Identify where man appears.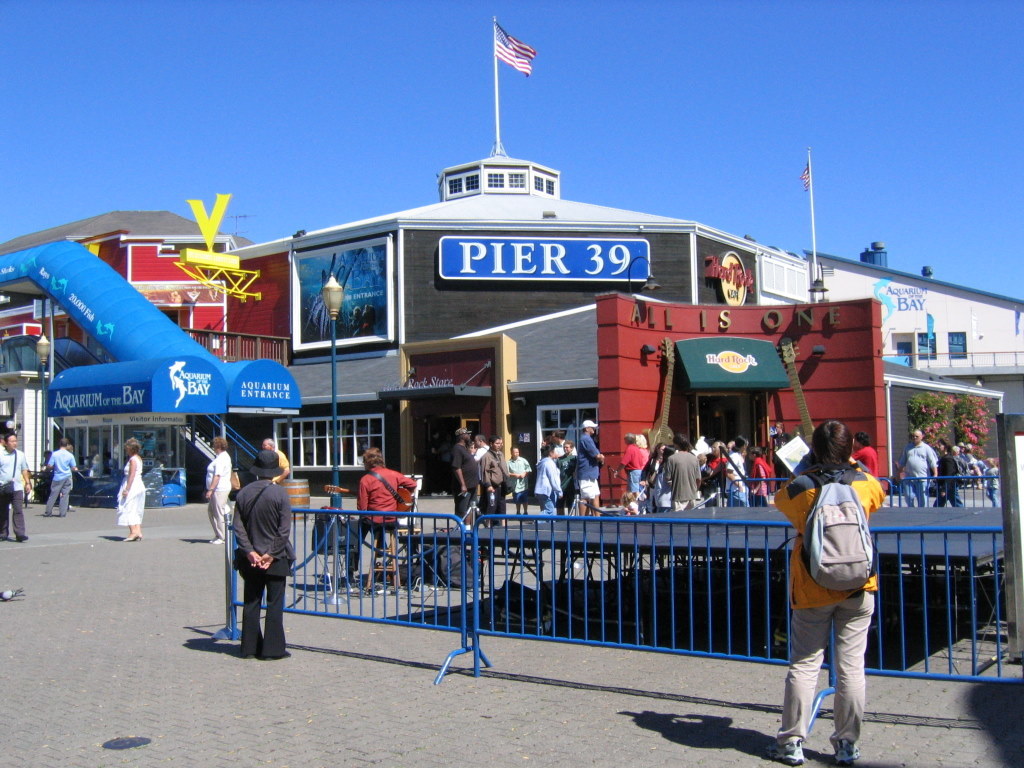
Appears at [474,438,486,462].
